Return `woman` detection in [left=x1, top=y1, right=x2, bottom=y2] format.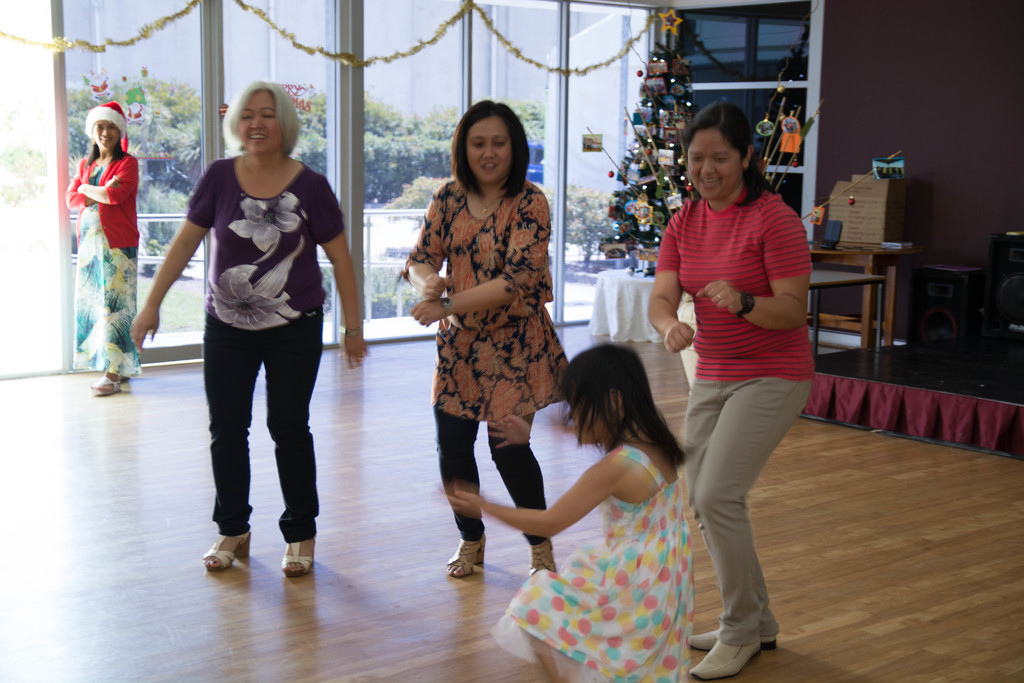
[left=58, top=104, right=145, bottom=396].
